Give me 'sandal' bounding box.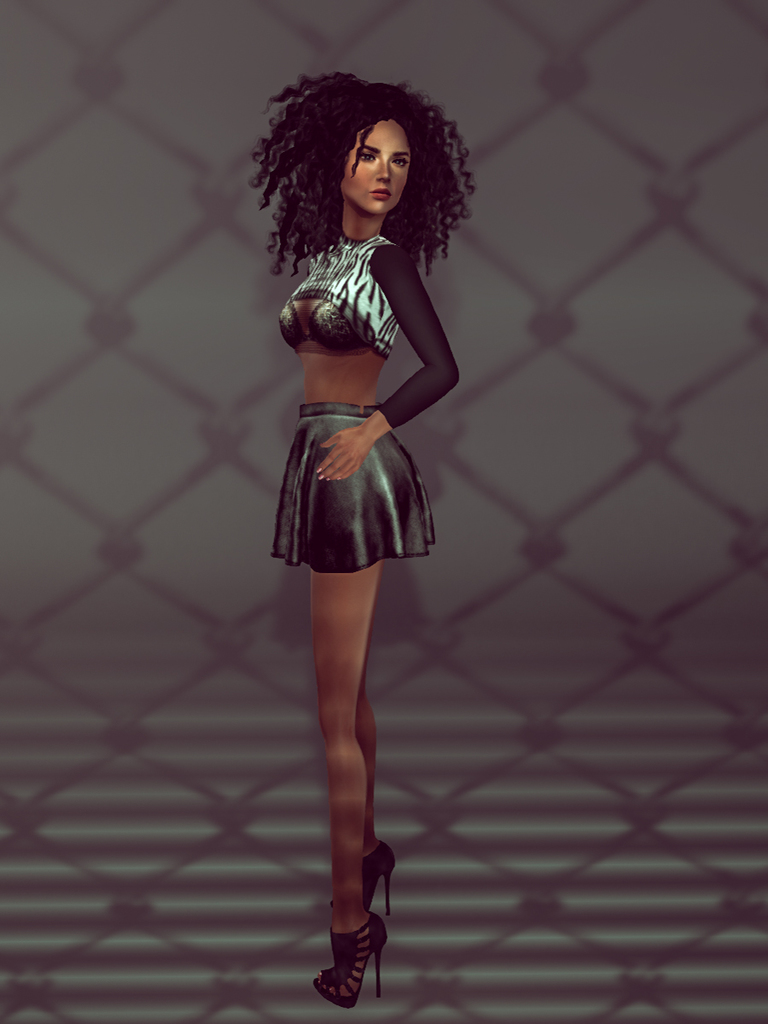
[left=316, top=914, right=385, bottom=1004].
